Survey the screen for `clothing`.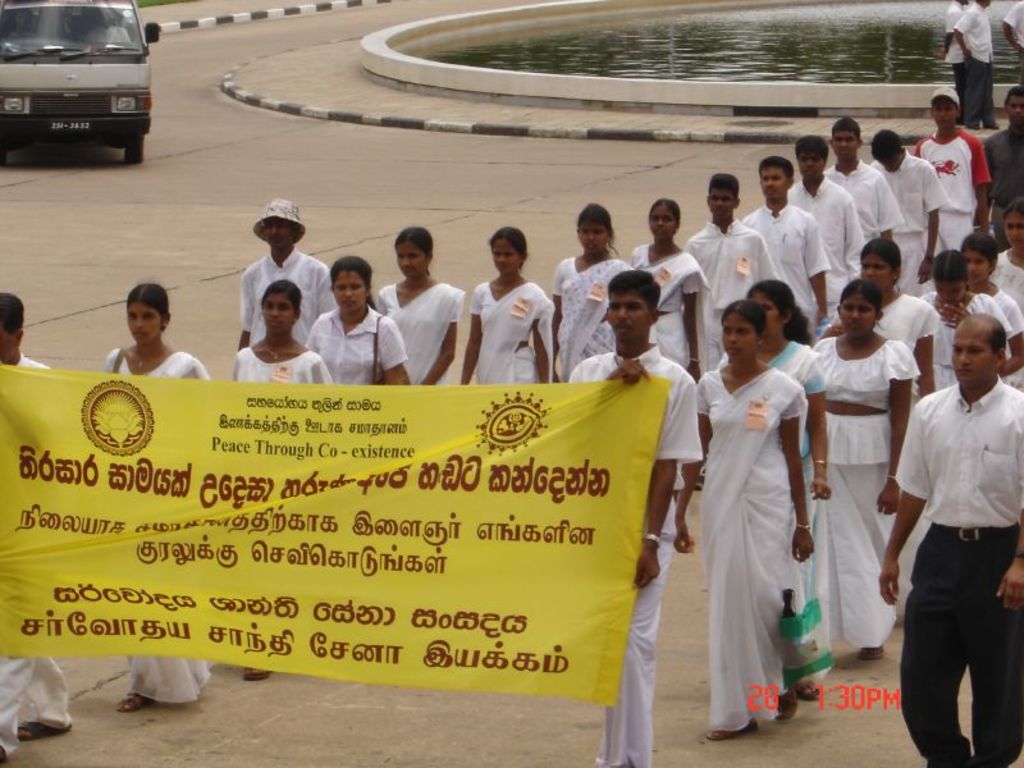
Survey found: box=[308, 310, 404, 388].
